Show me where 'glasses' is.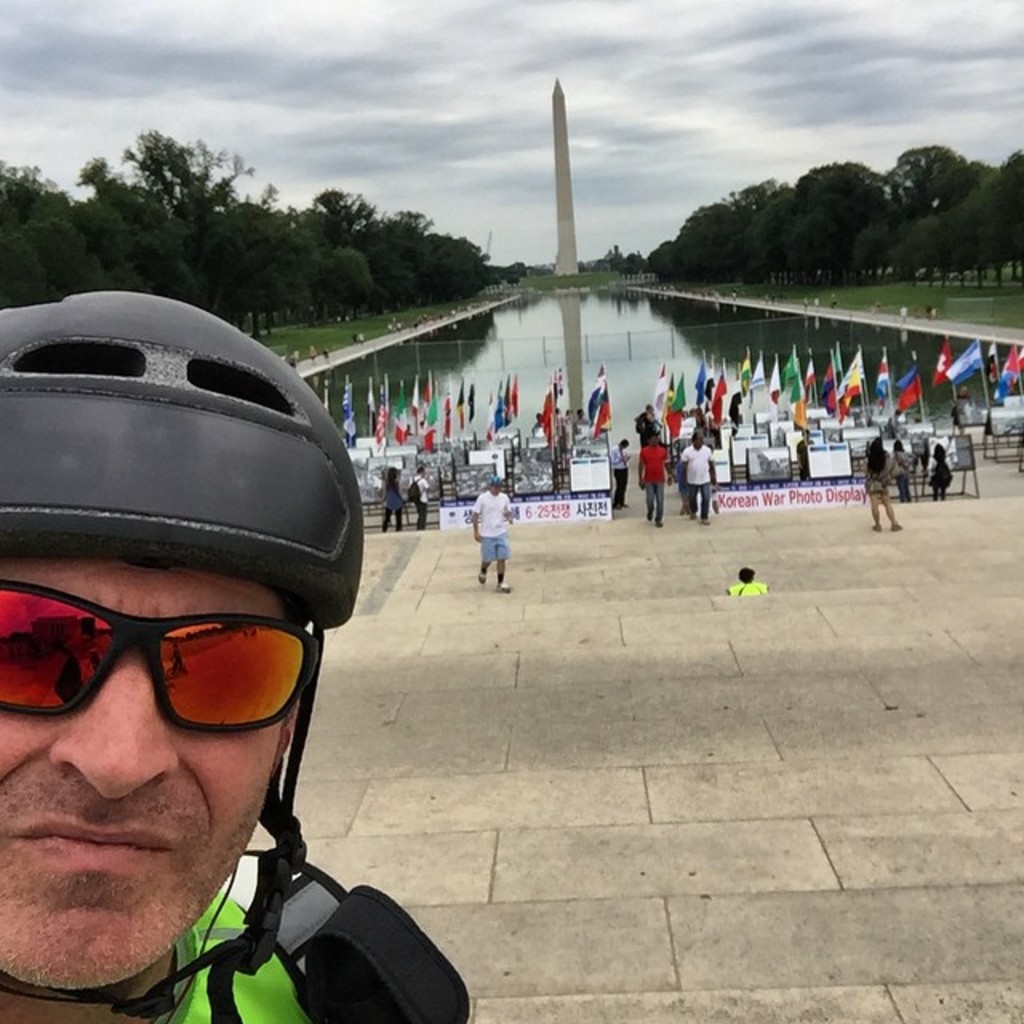
'glasses' is at 0 578 331 746.
